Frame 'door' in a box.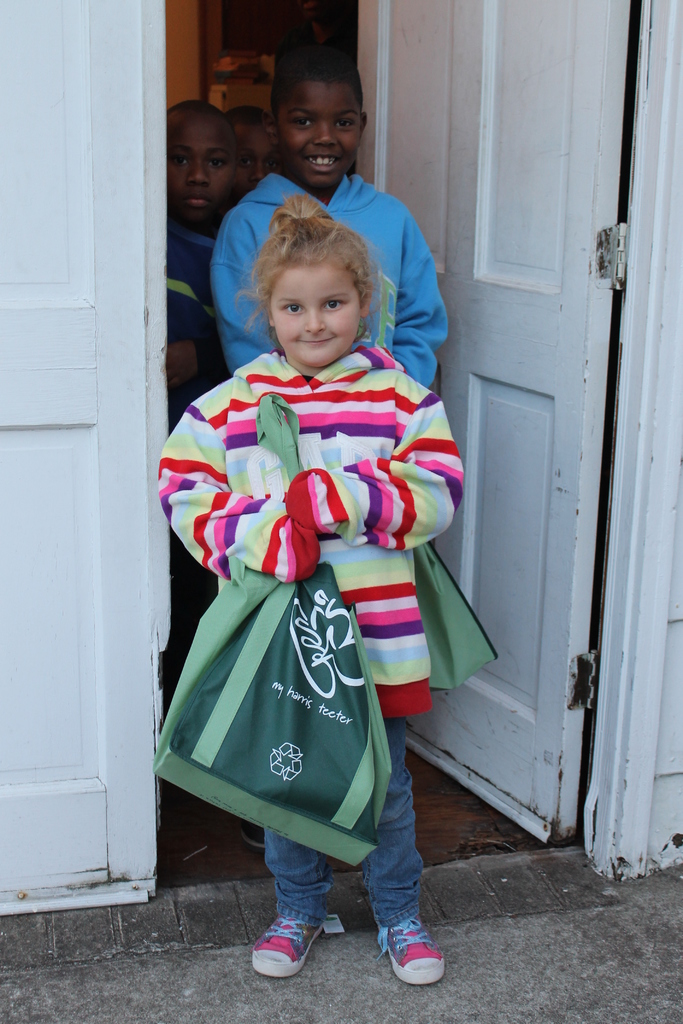
[left=351, top=0, right=633, bottom=851].
